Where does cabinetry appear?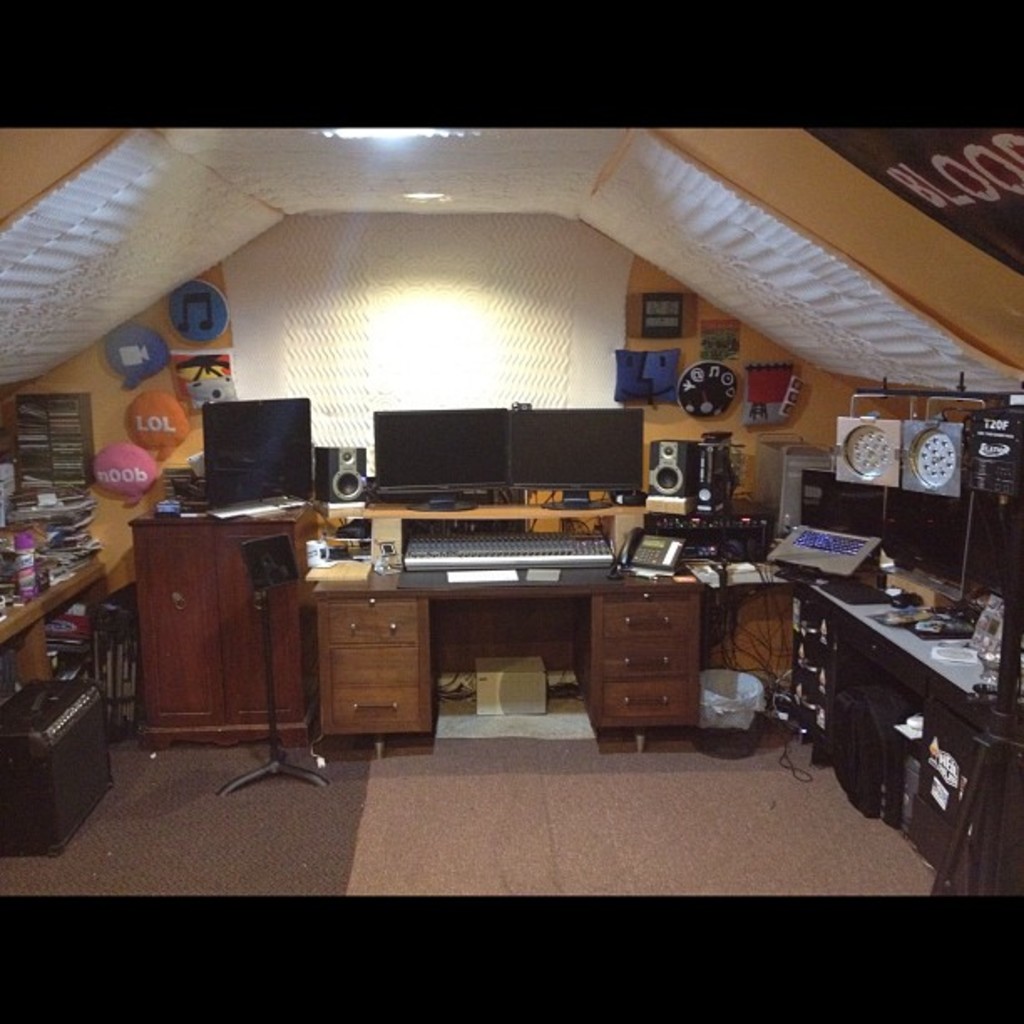
Appears at crop(323, 601, 415, 648).
